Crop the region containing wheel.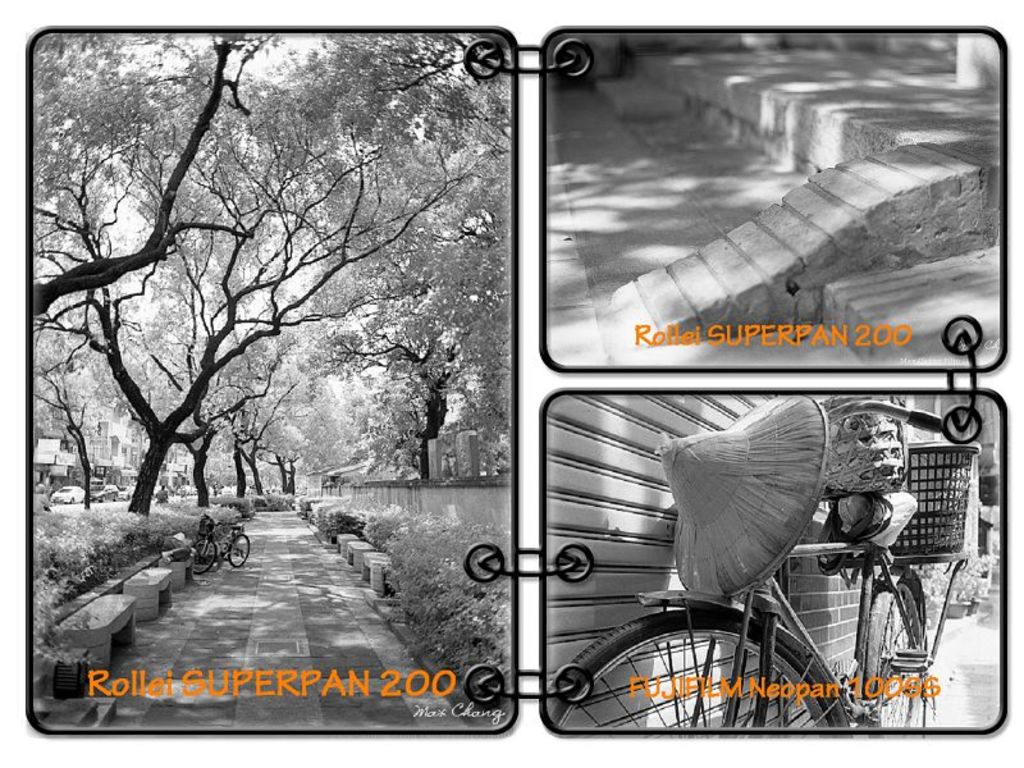
Crop region: region(127, 497, 128, 502).
